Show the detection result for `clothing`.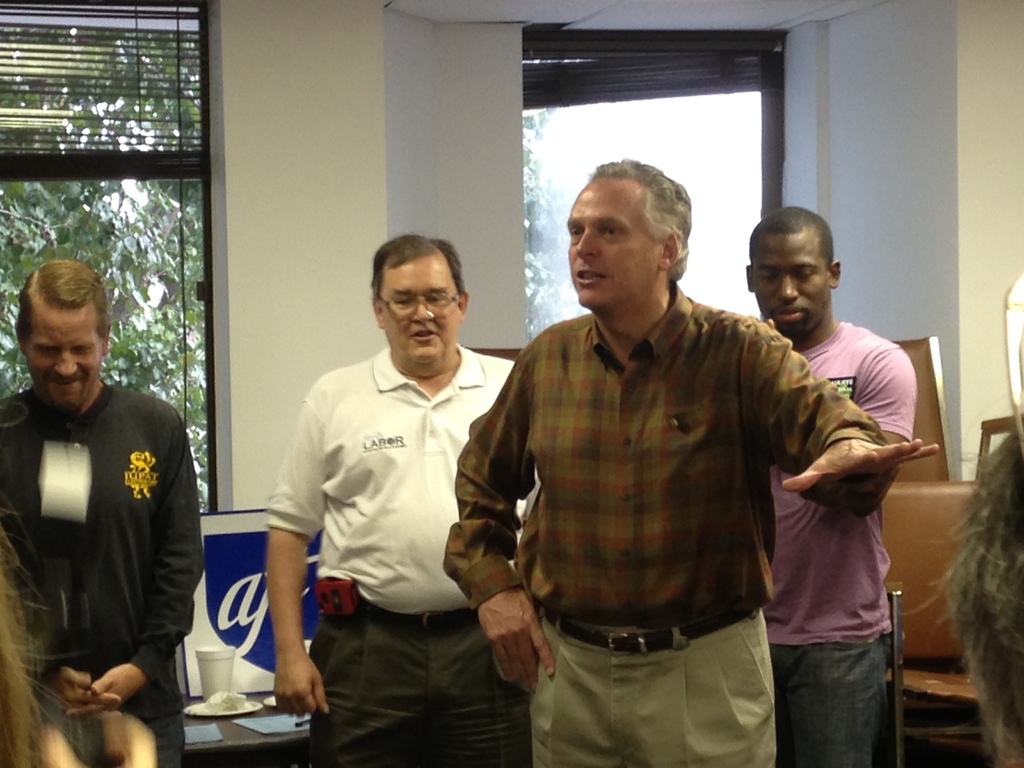
18 326 205 748.
